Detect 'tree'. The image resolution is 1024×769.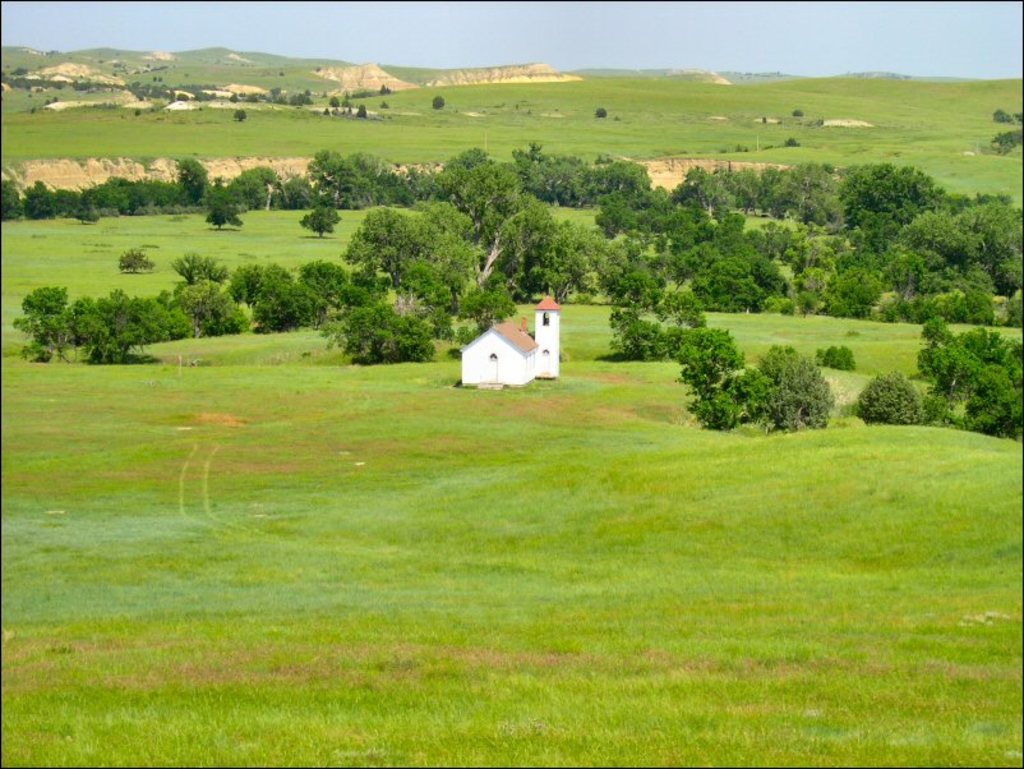
227/89/240/107.
